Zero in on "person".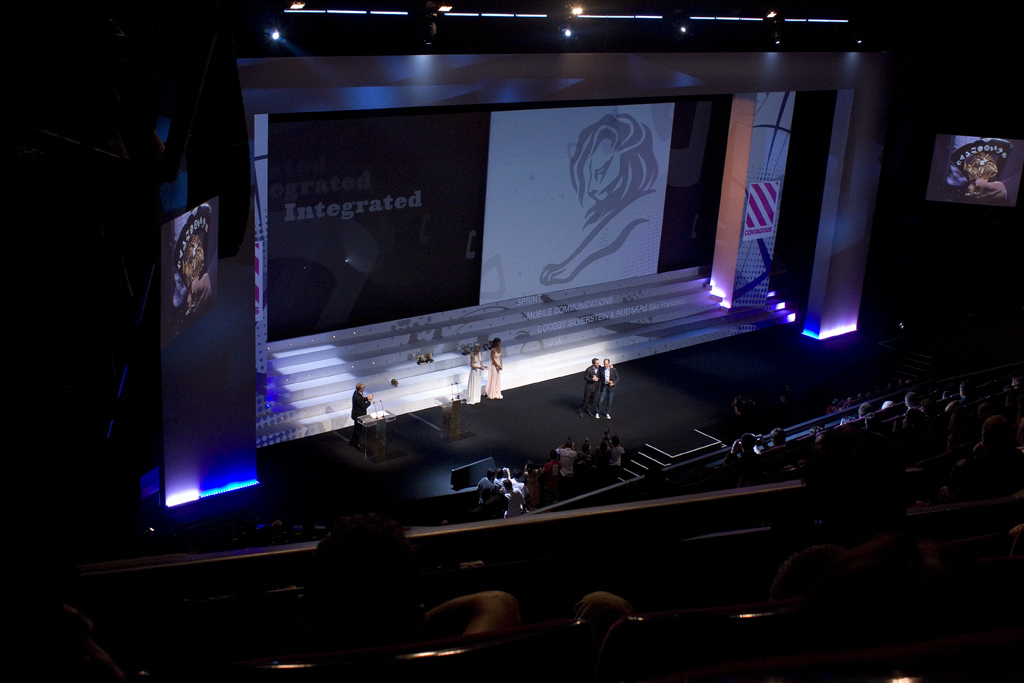
Zeroed in: (left=579, top=357, right=600, bottom=419).
